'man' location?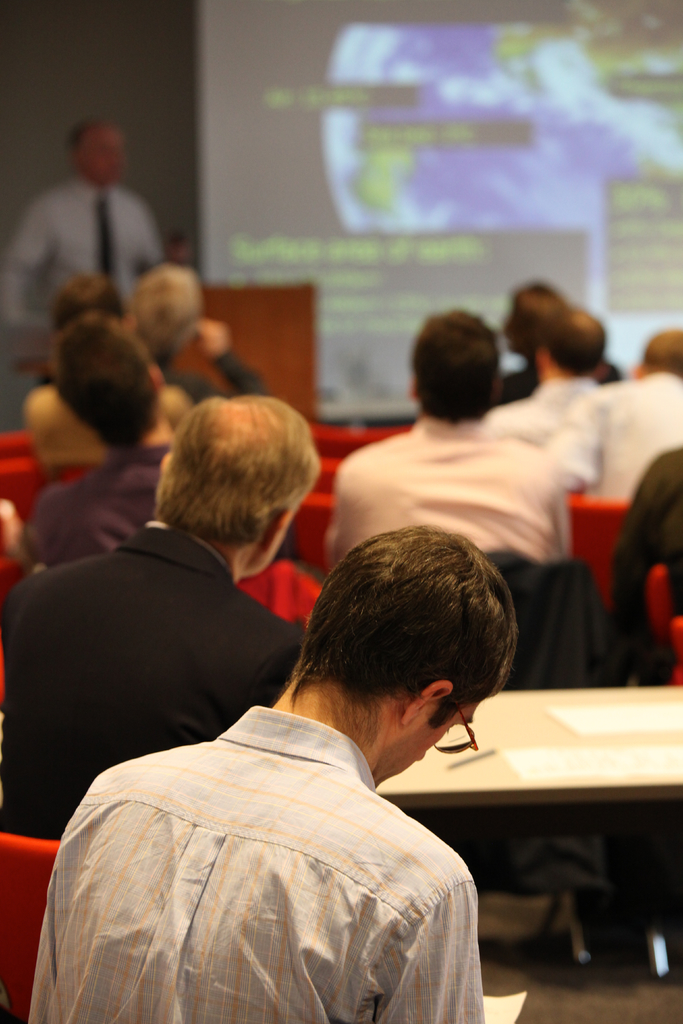
BBox(549, 321, 682, 497)
